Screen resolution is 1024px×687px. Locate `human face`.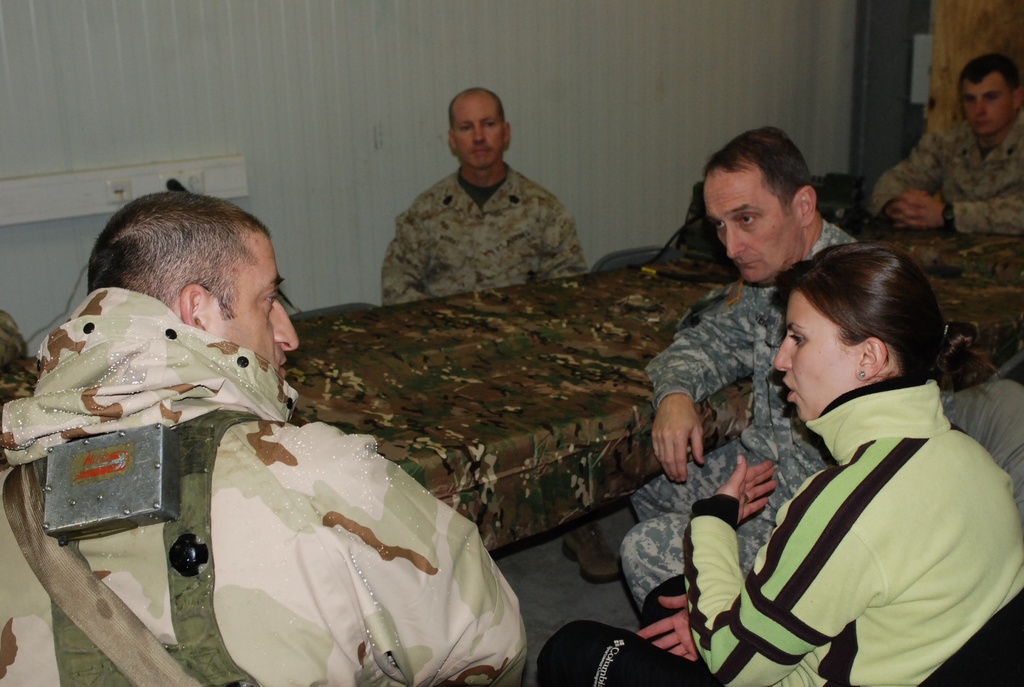
pyautogui.locateOnScreen(211, 229, 301, 384).
